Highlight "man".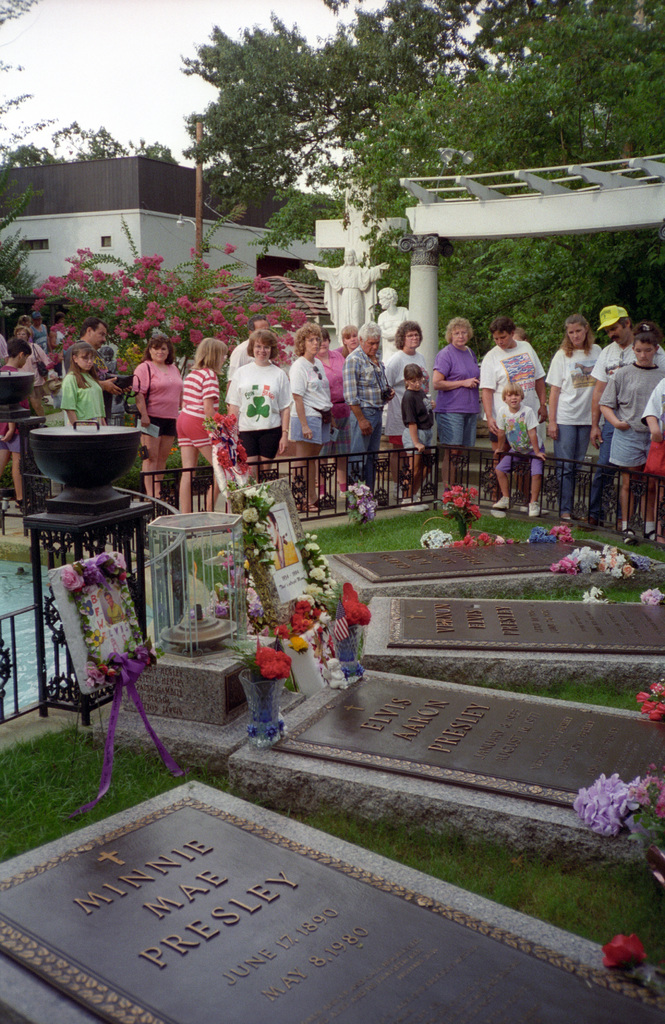
Highlighted region: region(575, 303, 639, 533).
